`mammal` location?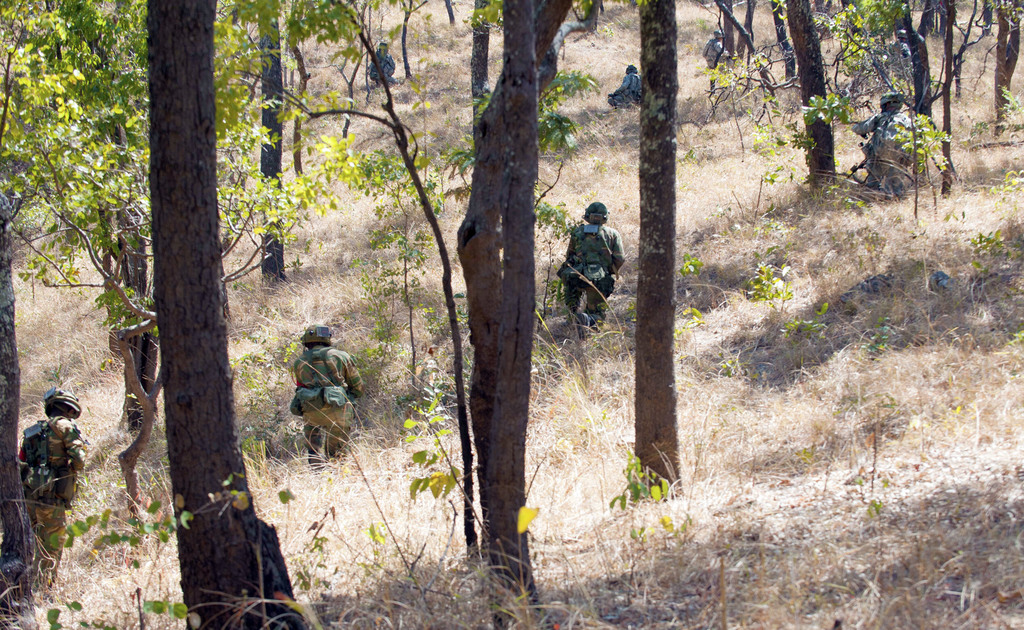
700 29 726 68
